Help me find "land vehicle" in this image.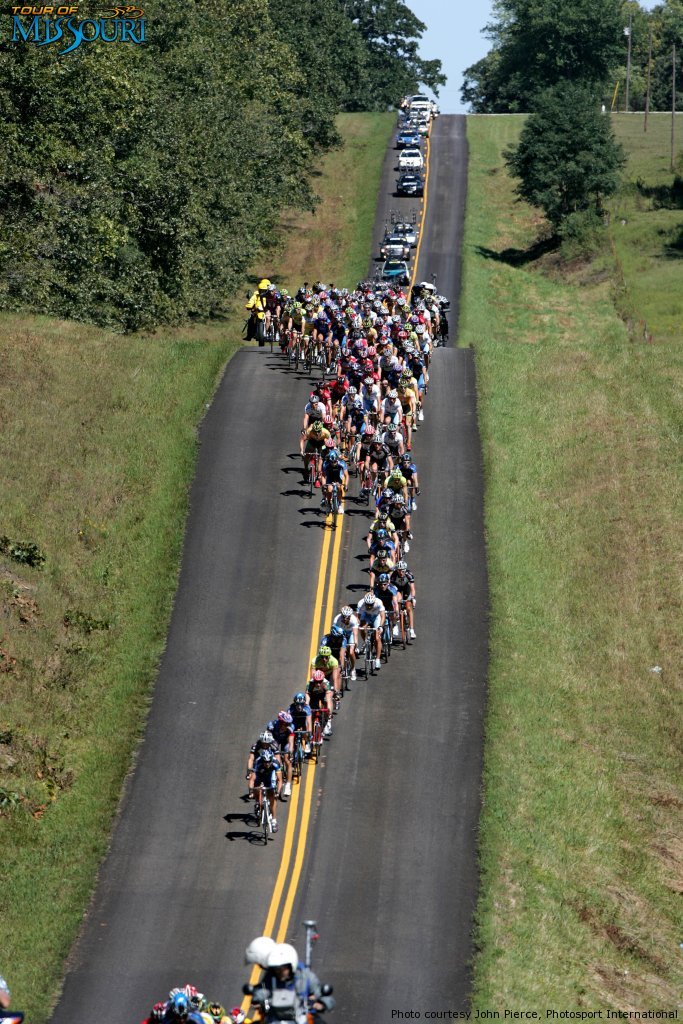
Found it: <box>265,312,274,347</box>.
